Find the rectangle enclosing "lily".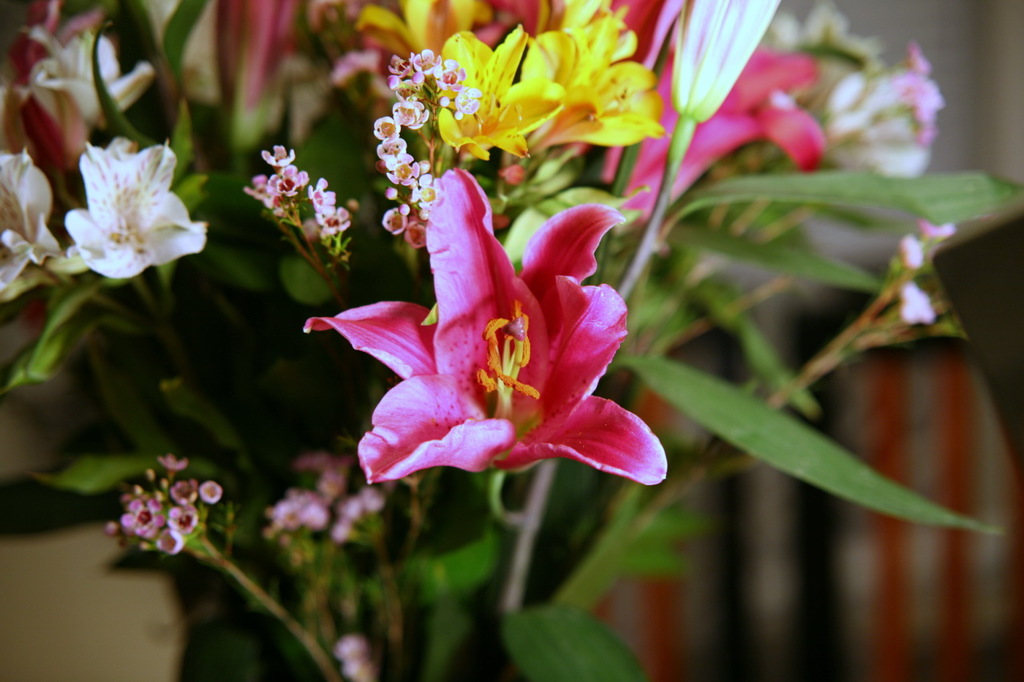
left=302, top=168, right=670, bottom=500.
